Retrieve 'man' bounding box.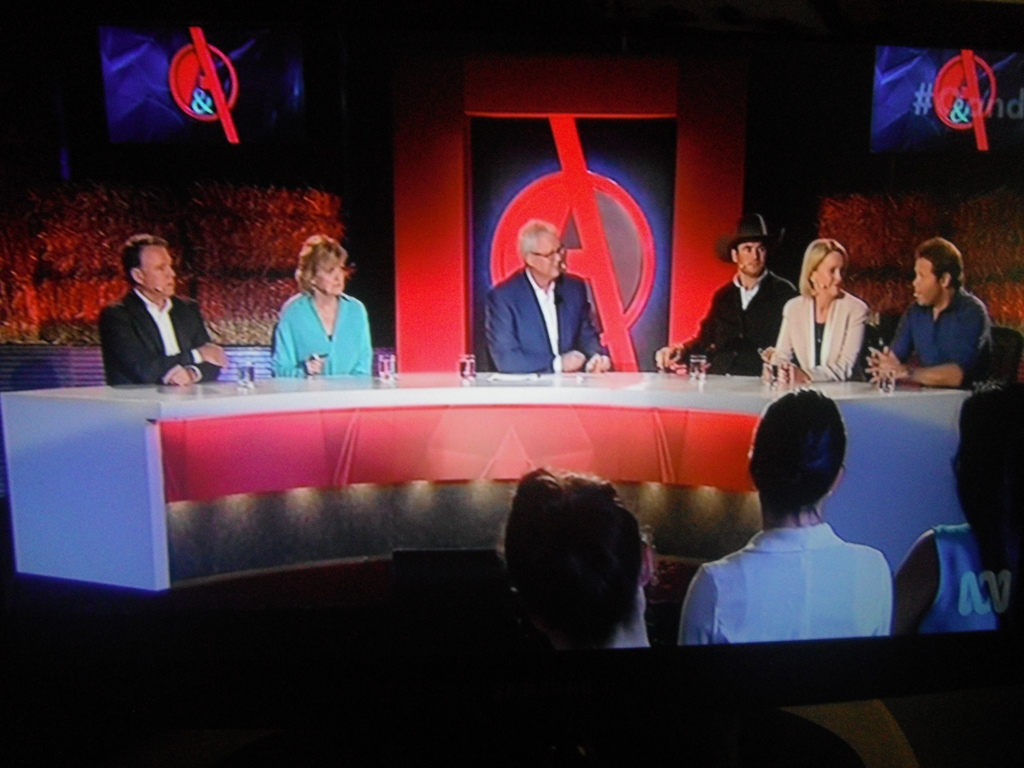
Bounding box: (x1=478, y1=221, x2=627, y2=378).
